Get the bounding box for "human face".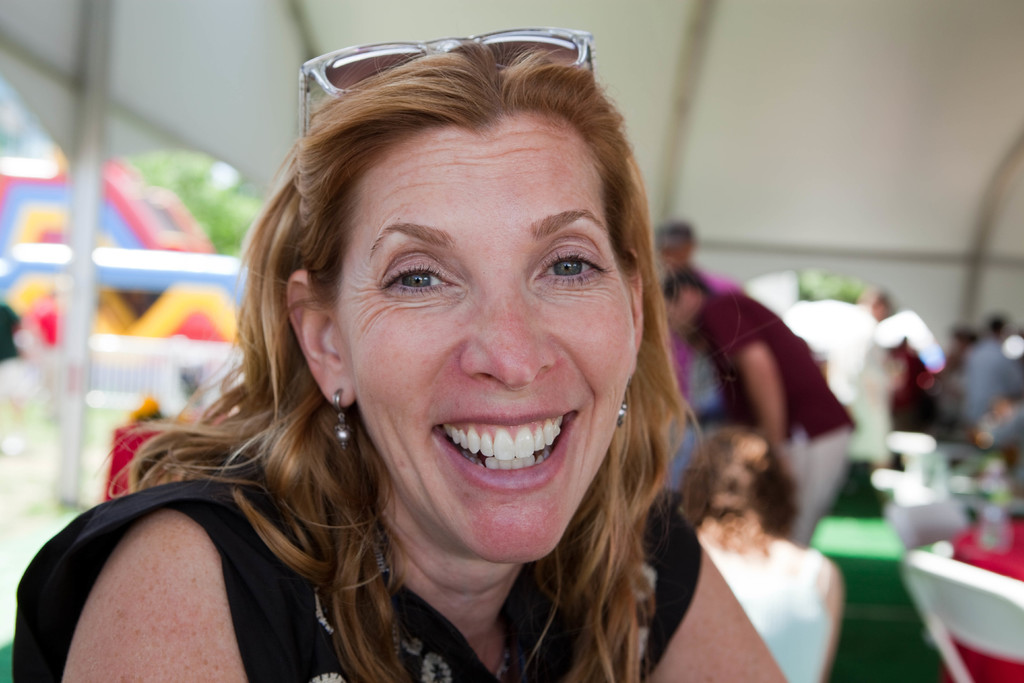
(858,298,882,318).
